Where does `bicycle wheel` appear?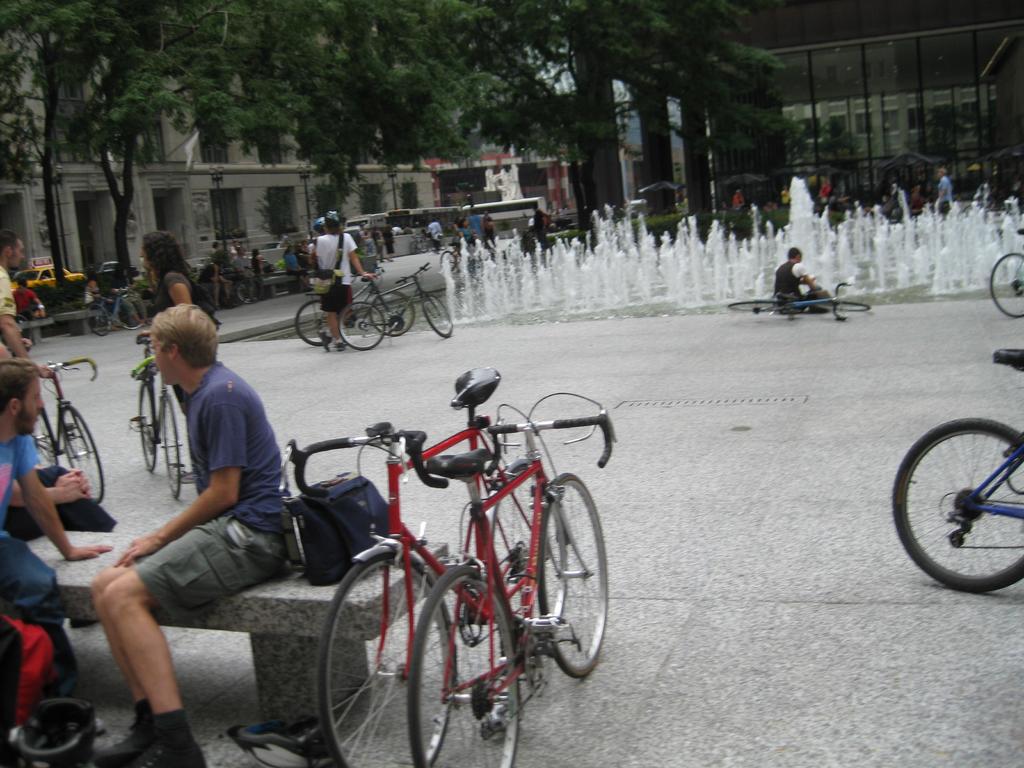
Appears at left=406, top=568, right=519, bottom=767.
